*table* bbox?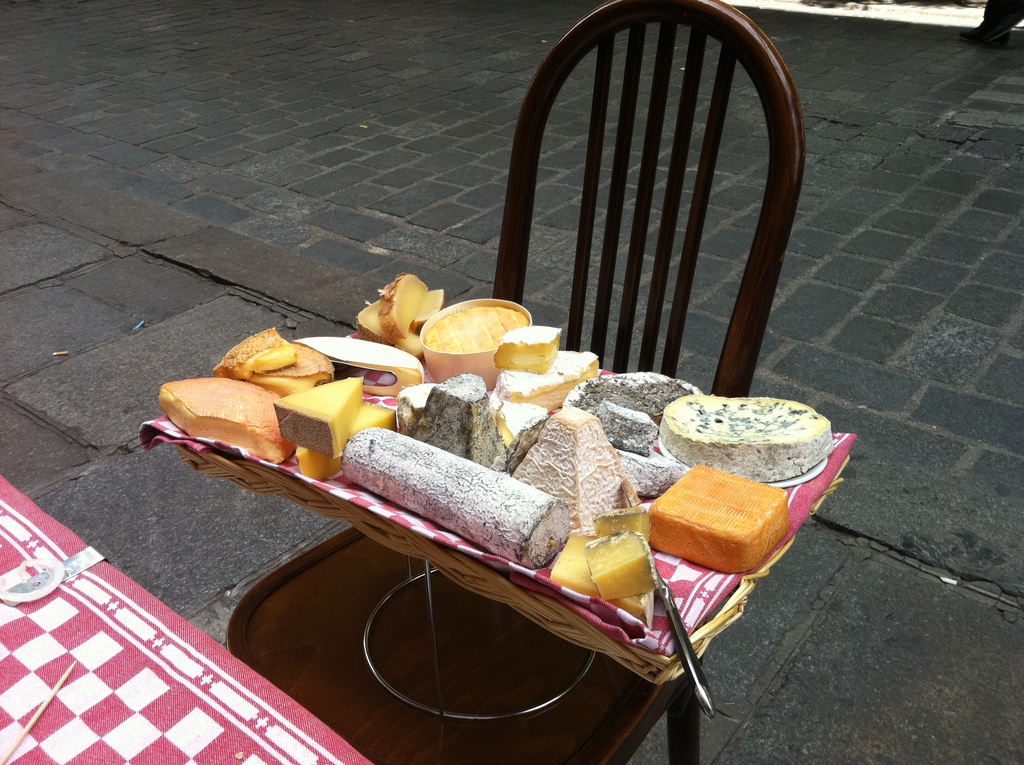
bbox(0, 472, 372, 764)
